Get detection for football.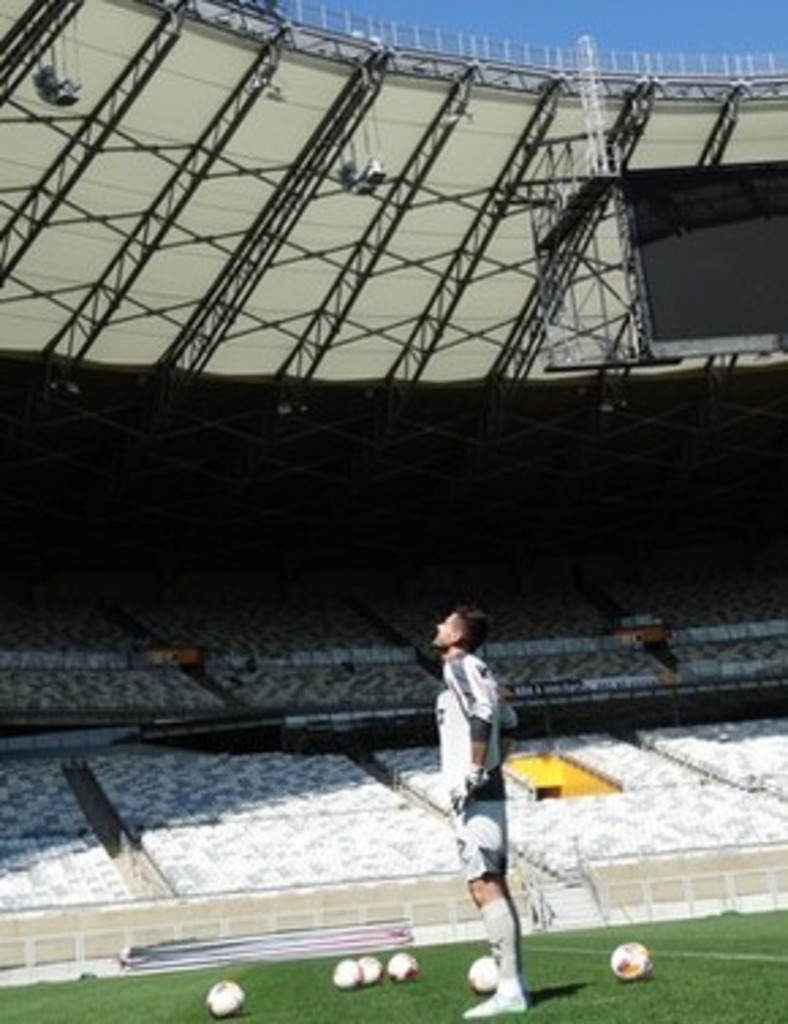
Detection: locate(465, 951, 500, 991).
